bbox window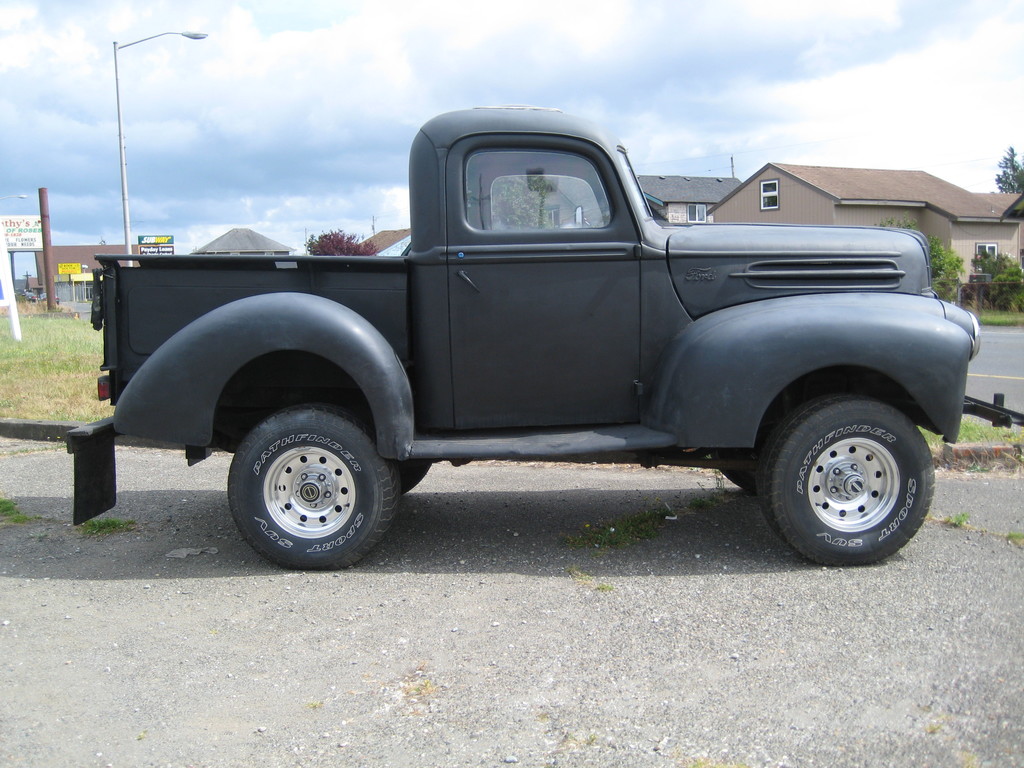
region(762, 180, 779, 206)
